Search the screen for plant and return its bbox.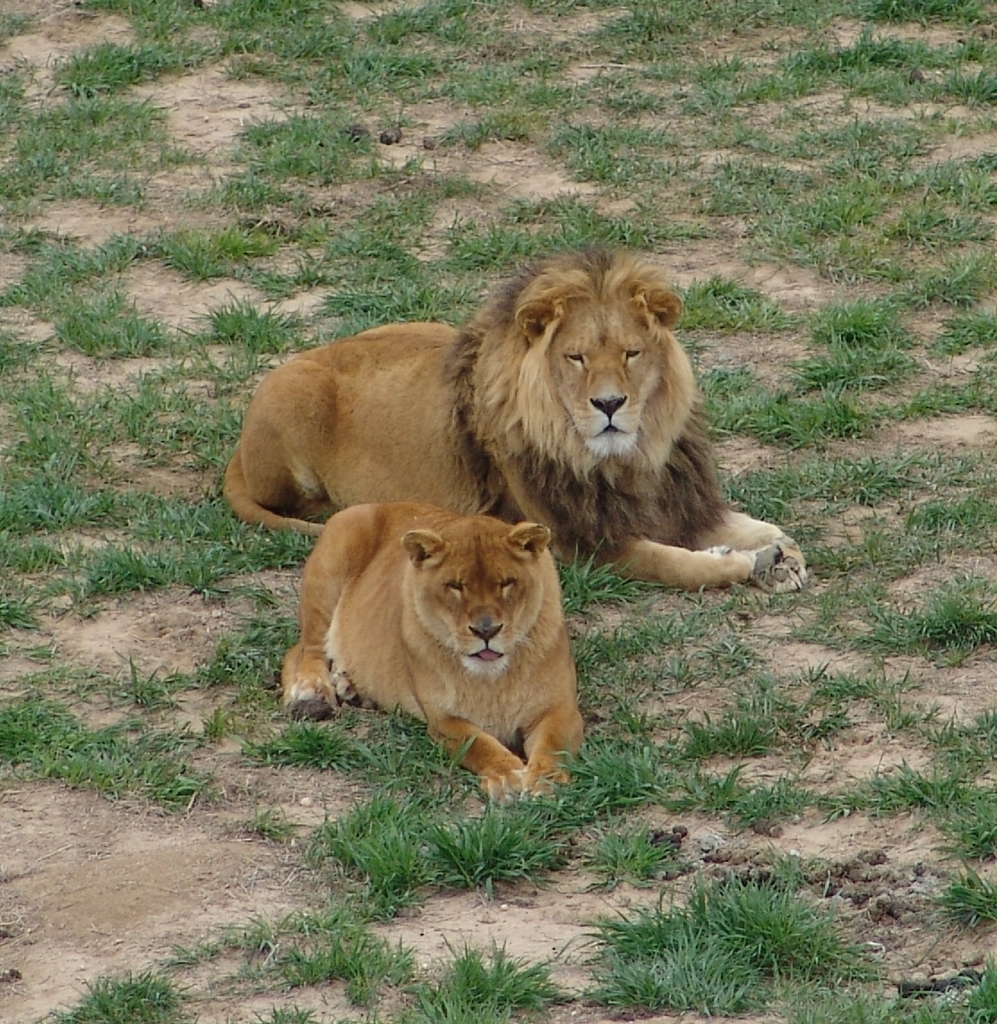
Found: region(749, 0, 856, 46).
